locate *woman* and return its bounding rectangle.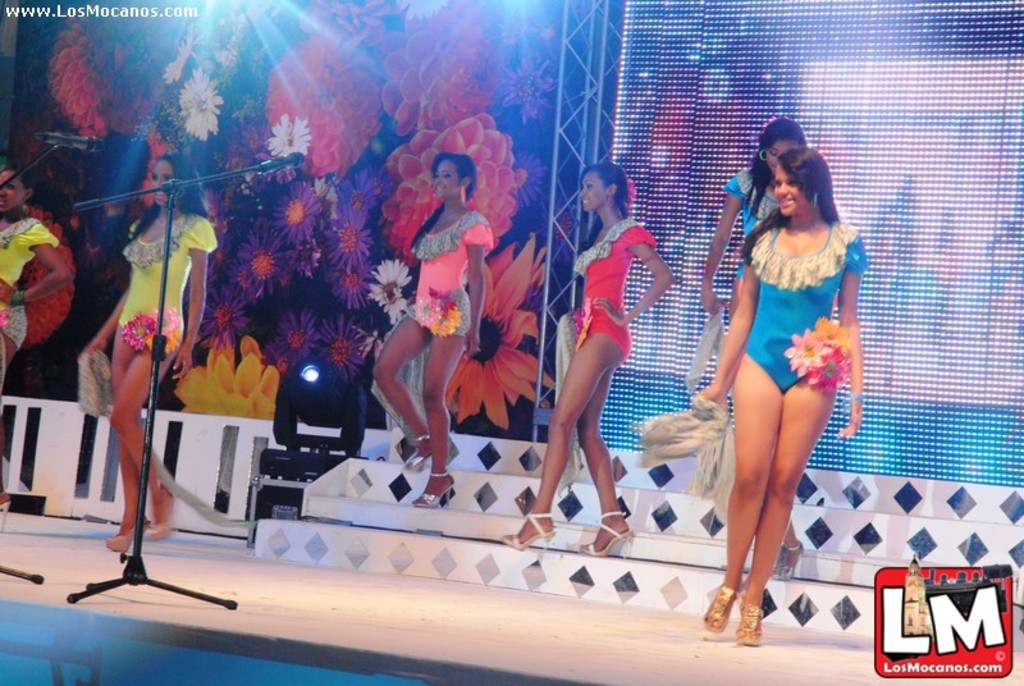
pyautogui.locateOnScreen(0, 160, 74, 529).
